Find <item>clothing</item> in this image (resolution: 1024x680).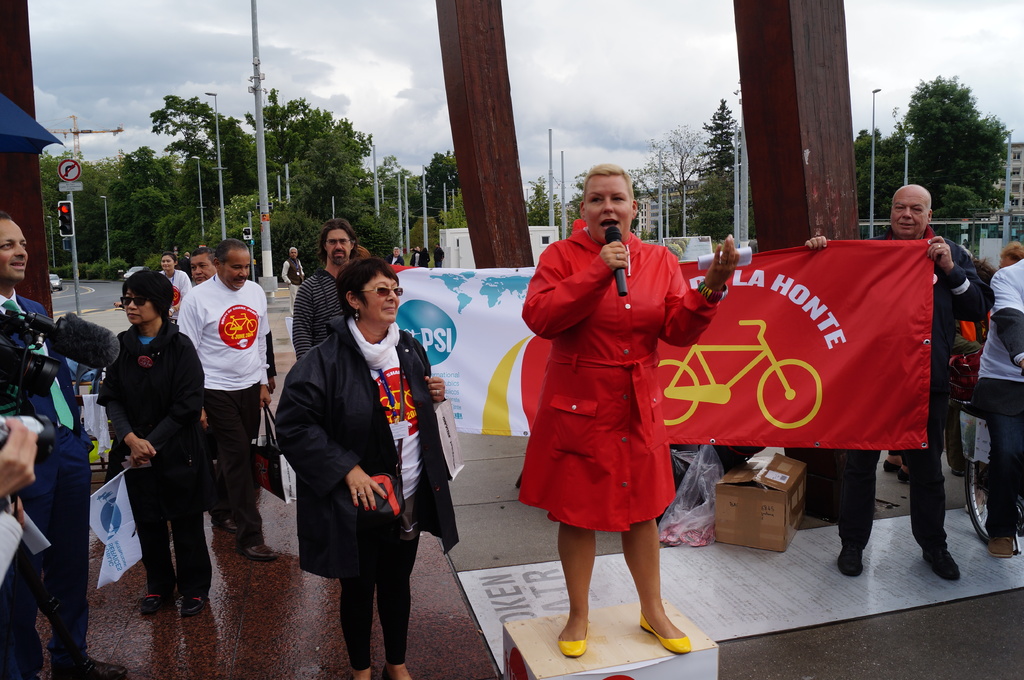
bbox=(276, 260, 303, 302).
